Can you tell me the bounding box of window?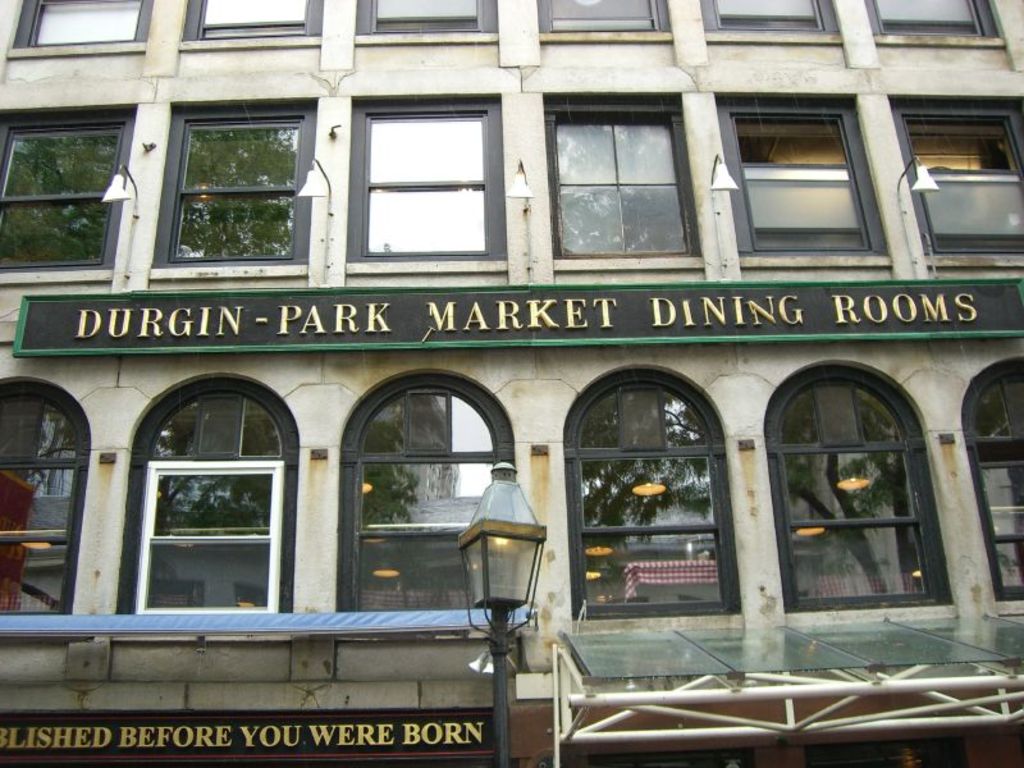
bbox(964, 356, 1023, 603).
